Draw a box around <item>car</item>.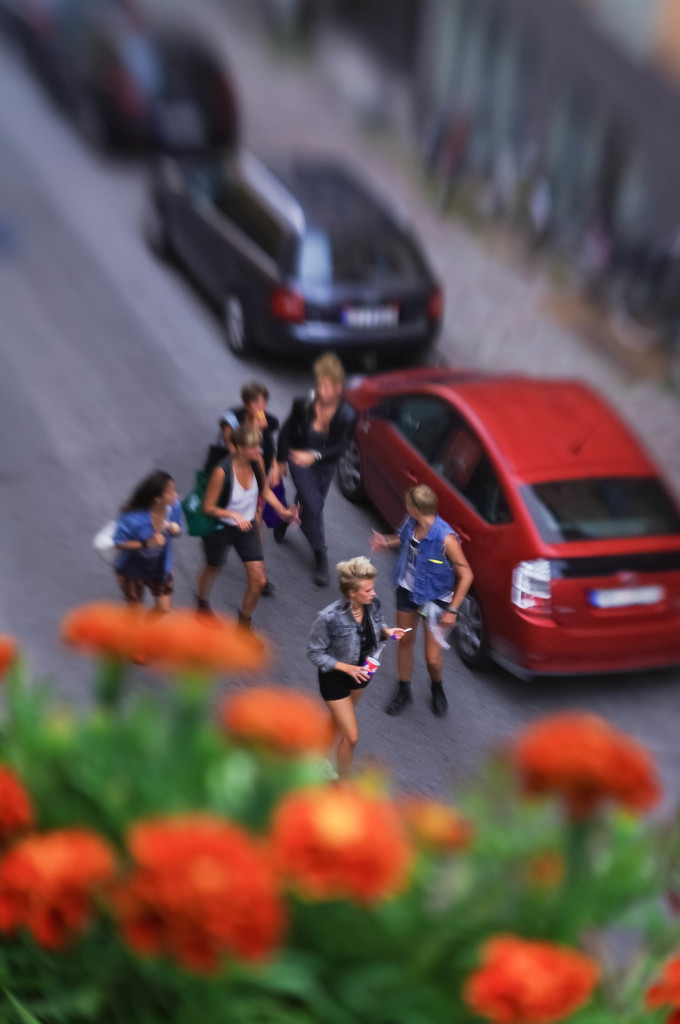
(x1=345, y1=362, x2=679, y2=676).
